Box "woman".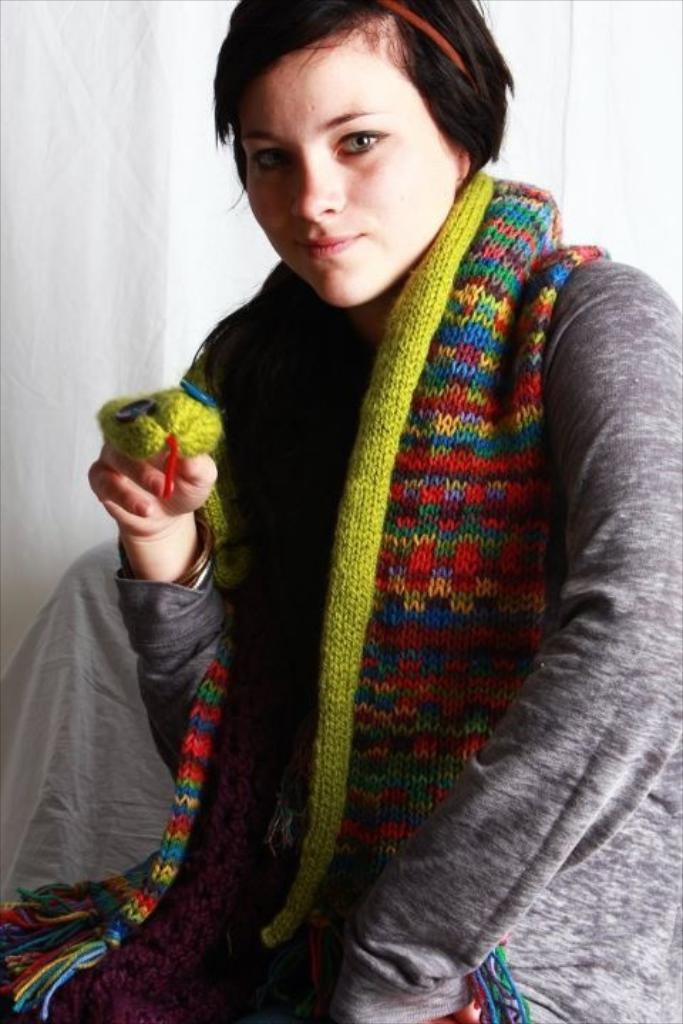
left=104, top=48, right=655, bottom=1023.
